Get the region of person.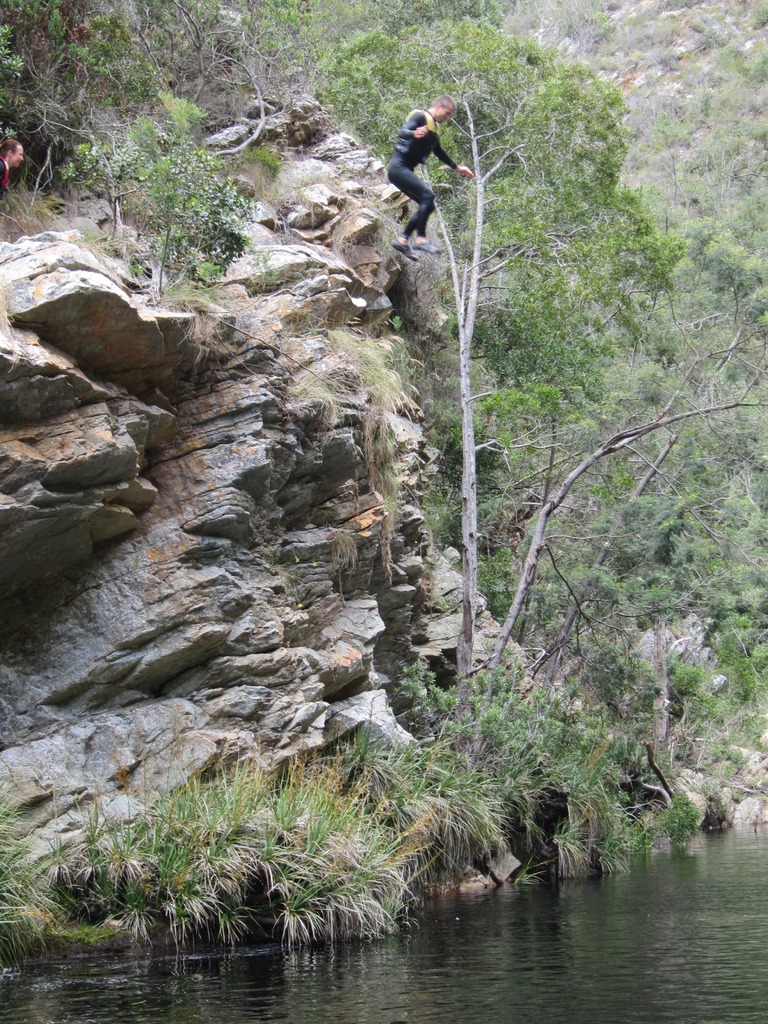
[387, 95, 472, 249].
